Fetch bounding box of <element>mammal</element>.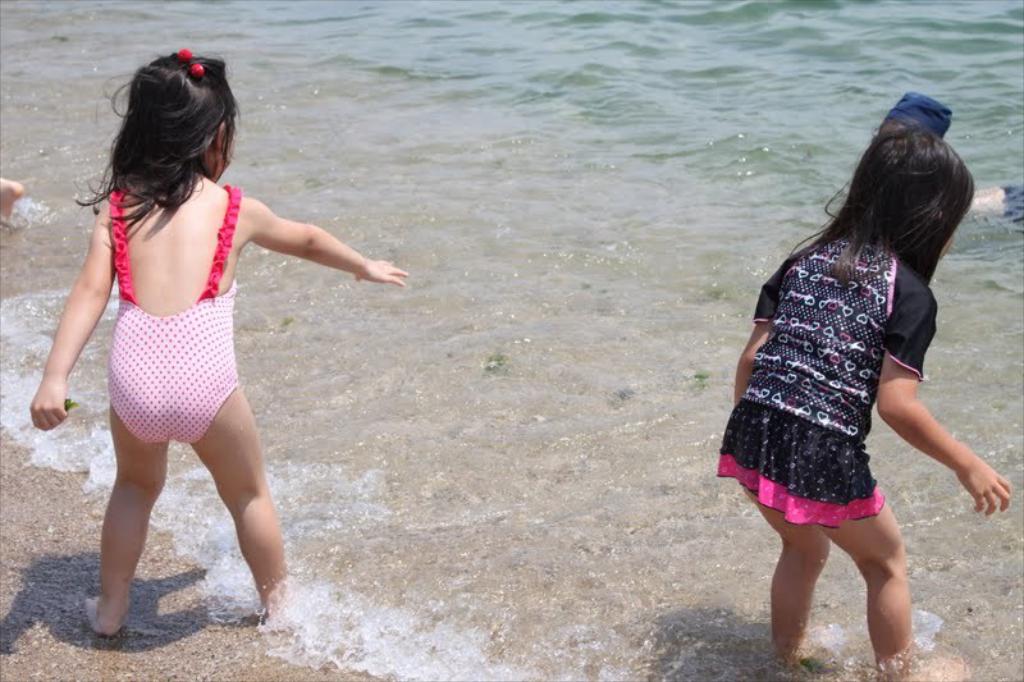
Bbox: 0 175 20 230.
